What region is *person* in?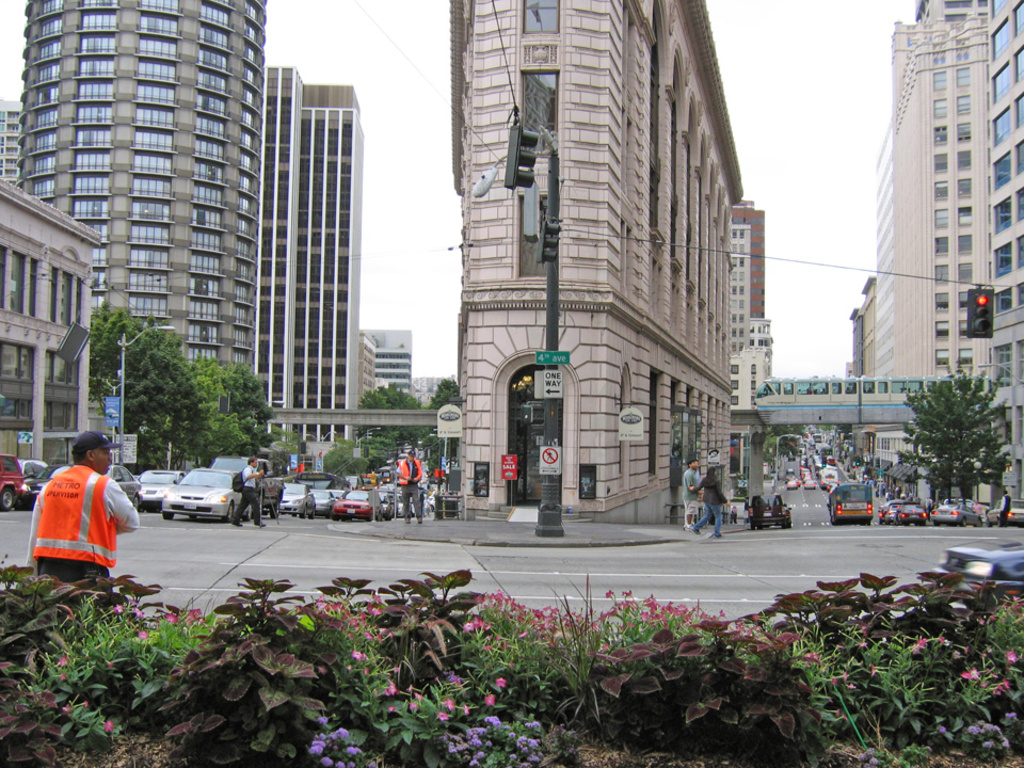
{"left": 230, "top": 459, "right": 262, "bottom": 527}.
